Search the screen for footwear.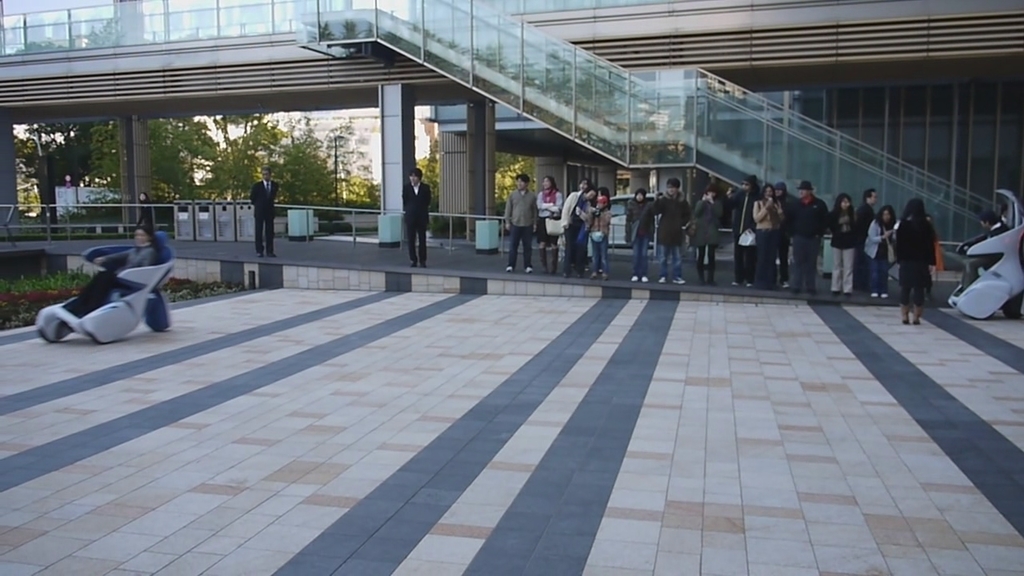
Found at (422, 262, 427, 268).
